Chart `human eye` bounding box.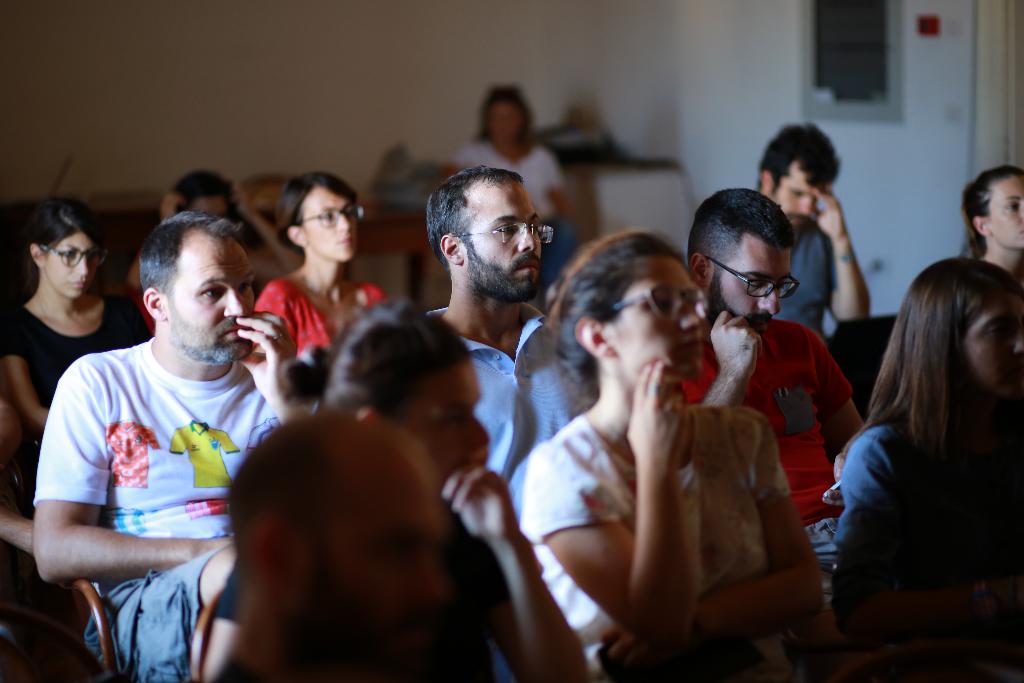
Charted: locate(201, 283, 225, 300).
